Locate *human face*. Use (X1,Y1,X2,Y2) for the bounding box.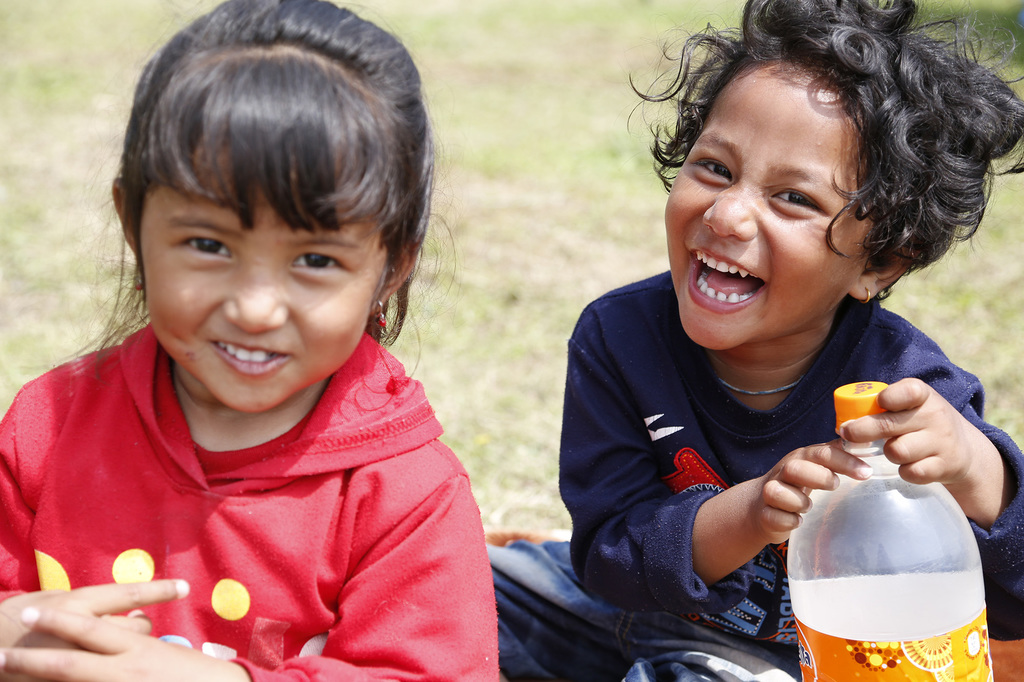
(141,158,388,411).
